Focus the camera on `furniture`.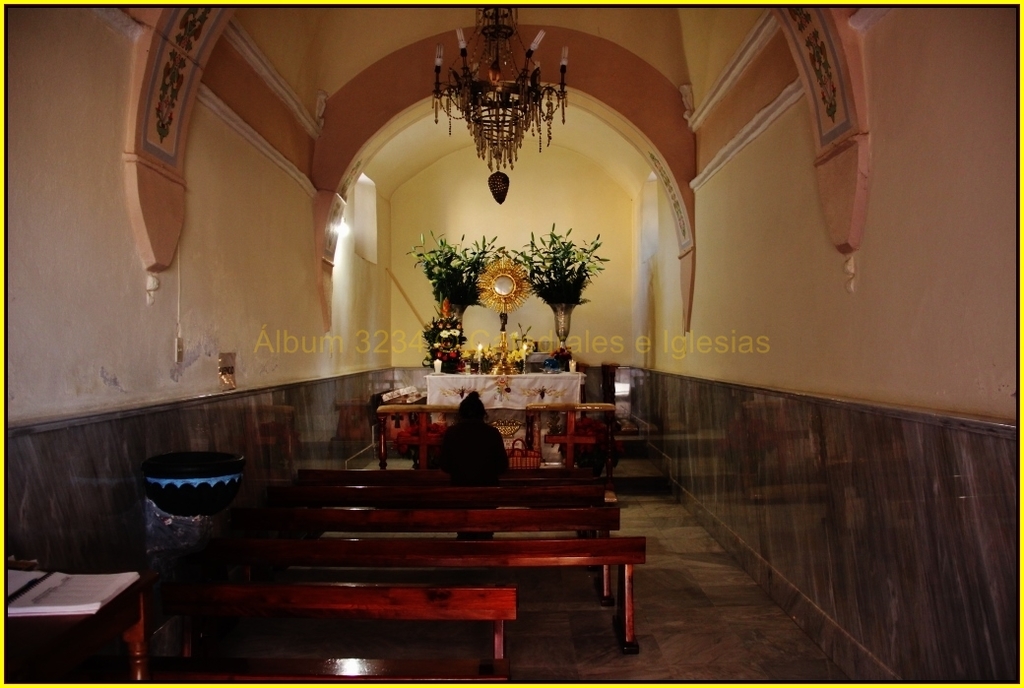
Focus region: x1=421, y1=368, x2=585, y2=422.
